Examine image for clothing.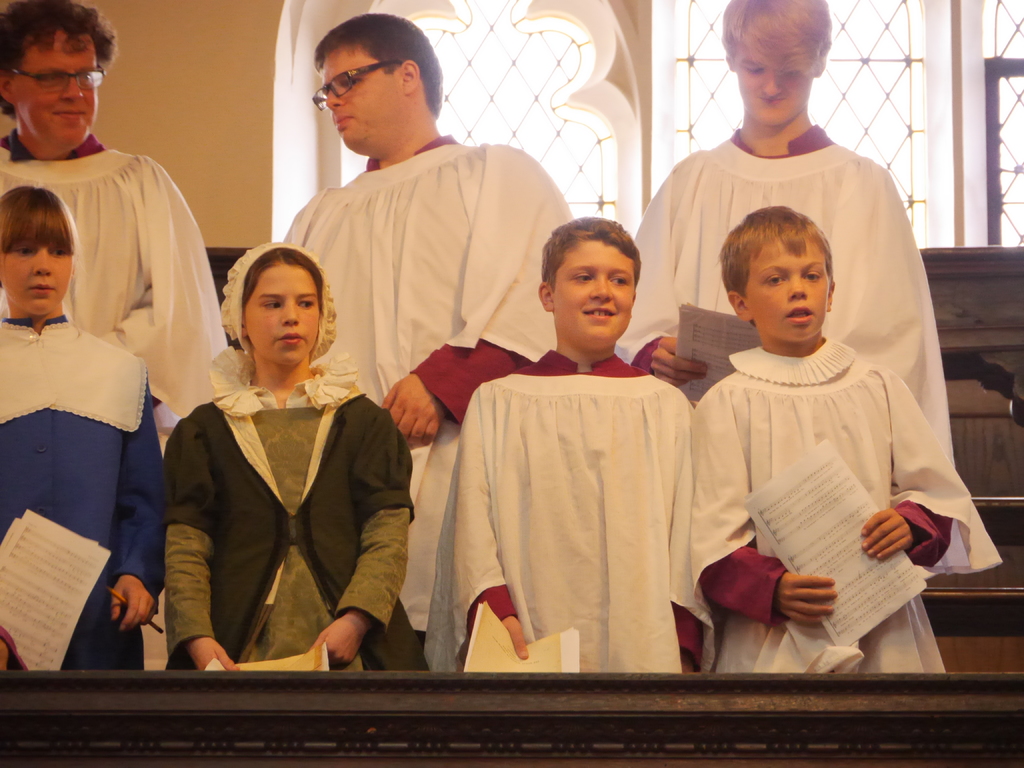
Examination result: left=679, top=343, right=975, bottom=676.
